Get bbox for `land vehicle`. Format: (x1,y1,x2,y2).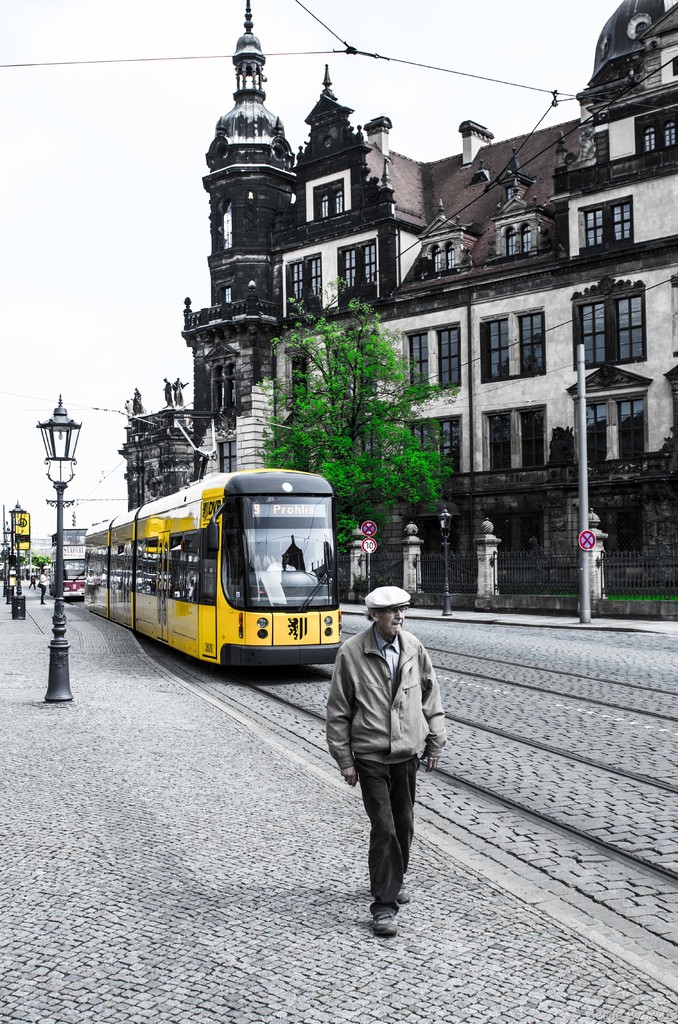
(55,557,86,593).
